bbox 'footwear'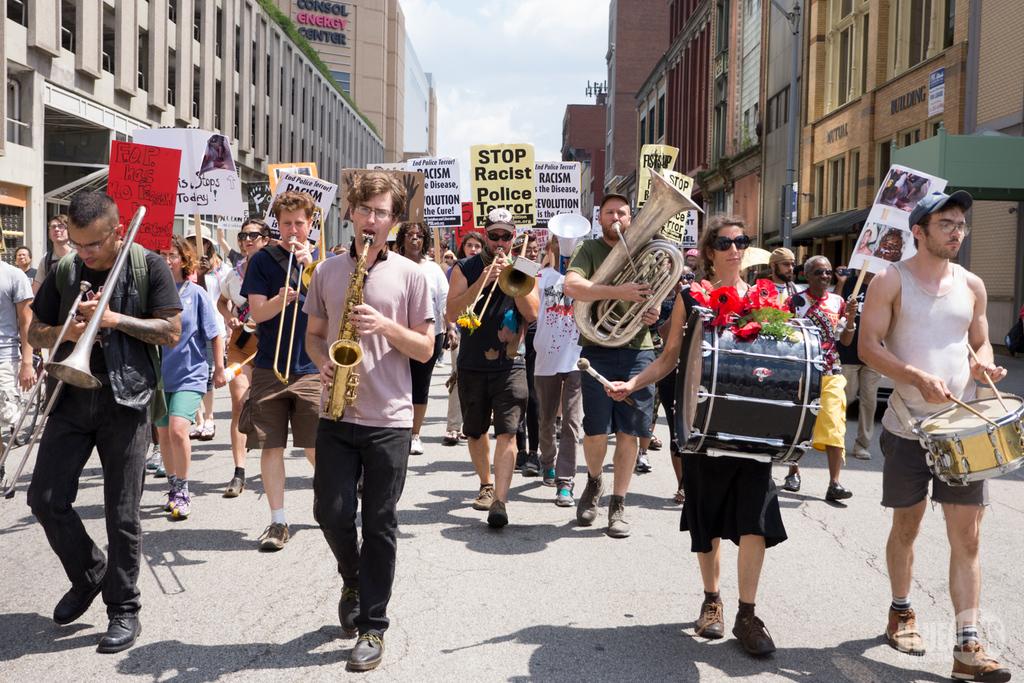
(x1=575, y1=477, x2=604, y2=526)
